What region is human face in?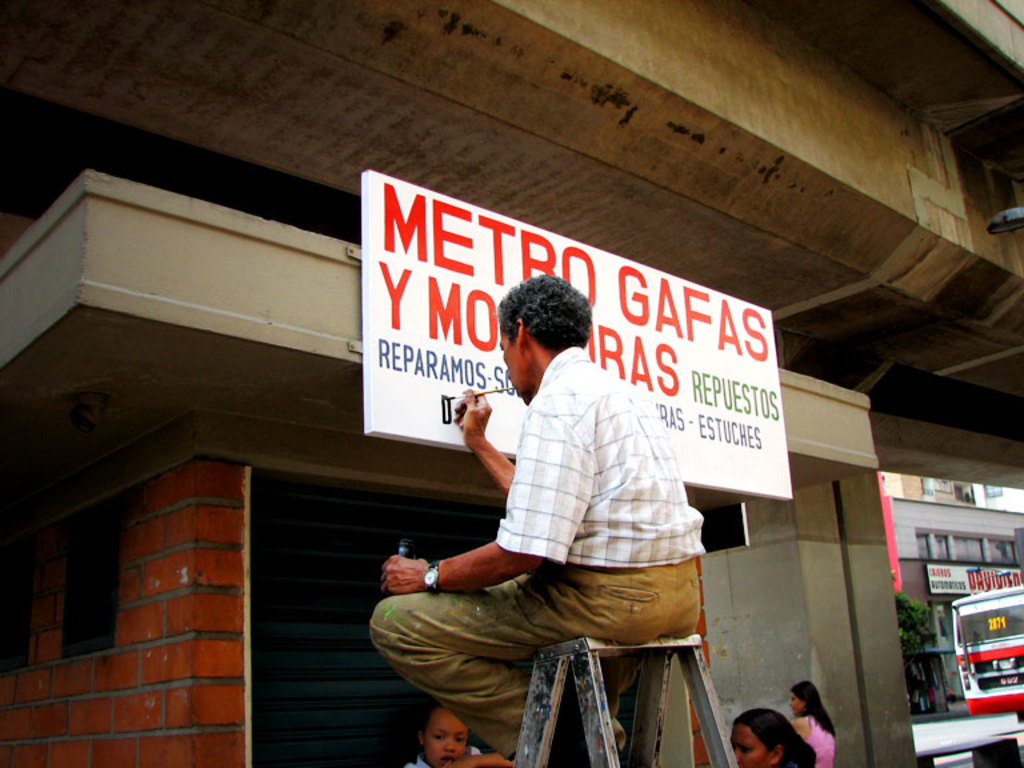
Rect(791, 688, 804, 713).
